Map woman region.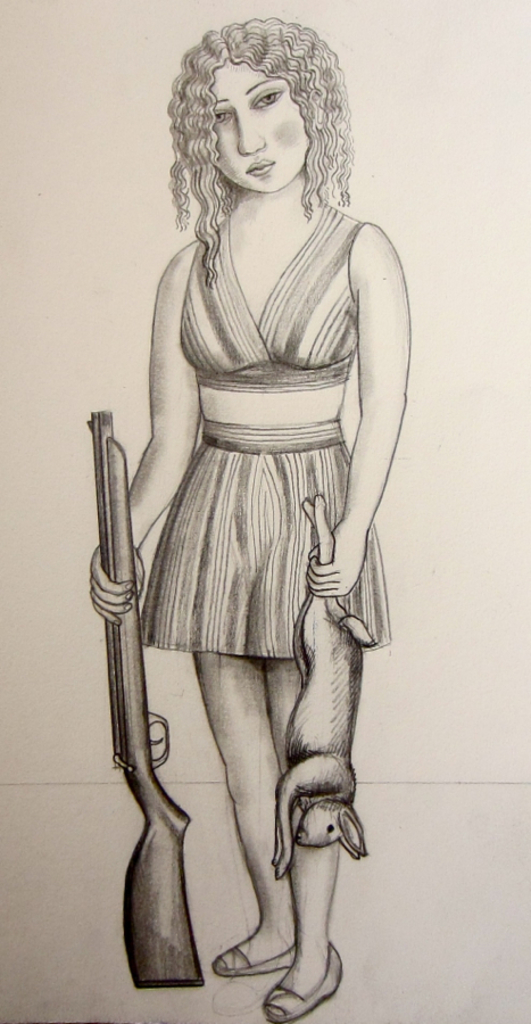
Mapped to x1=76 y1=3 x2=421 y2=981.
